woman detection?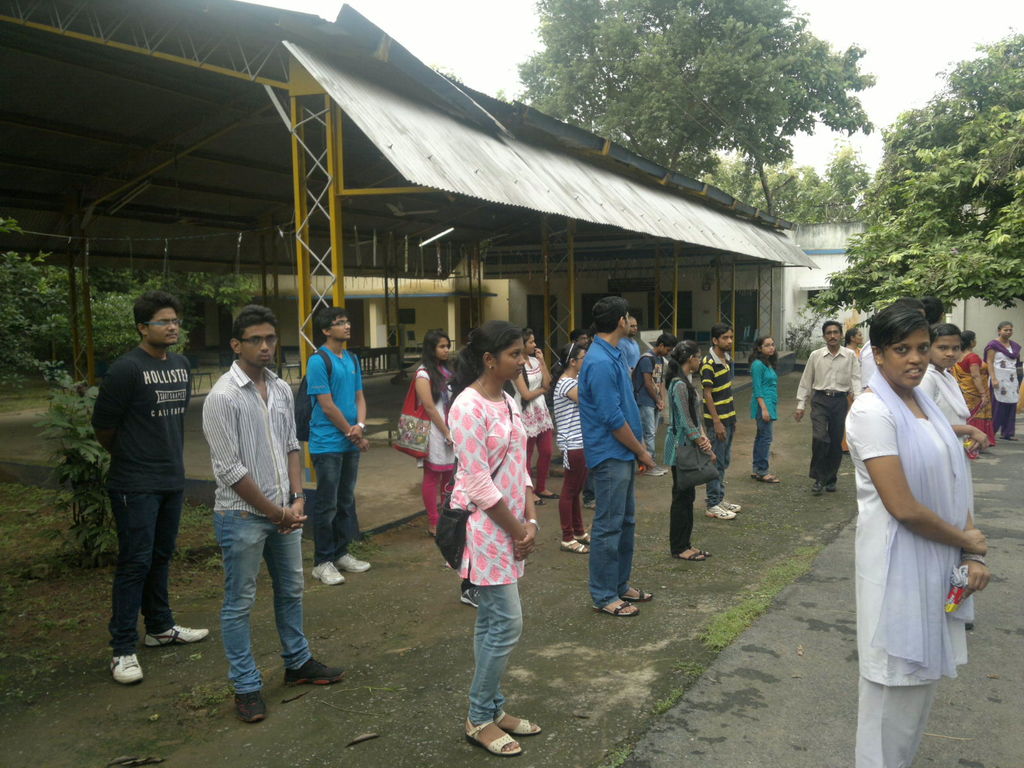
box=[666, 336, 711, 564]
